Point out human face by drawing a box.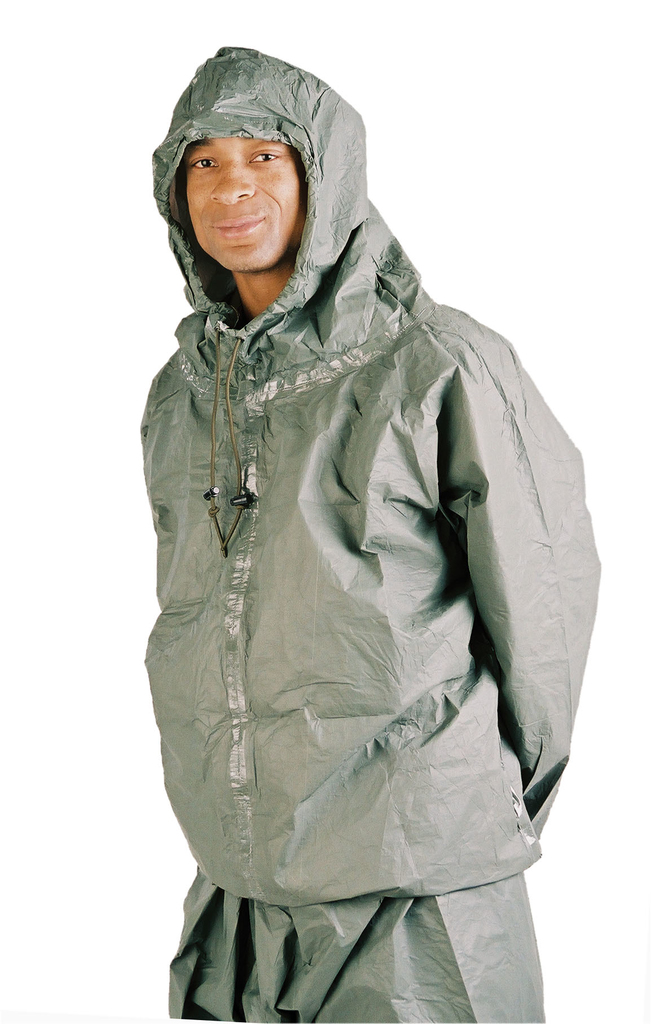
[185,134,305,268].
